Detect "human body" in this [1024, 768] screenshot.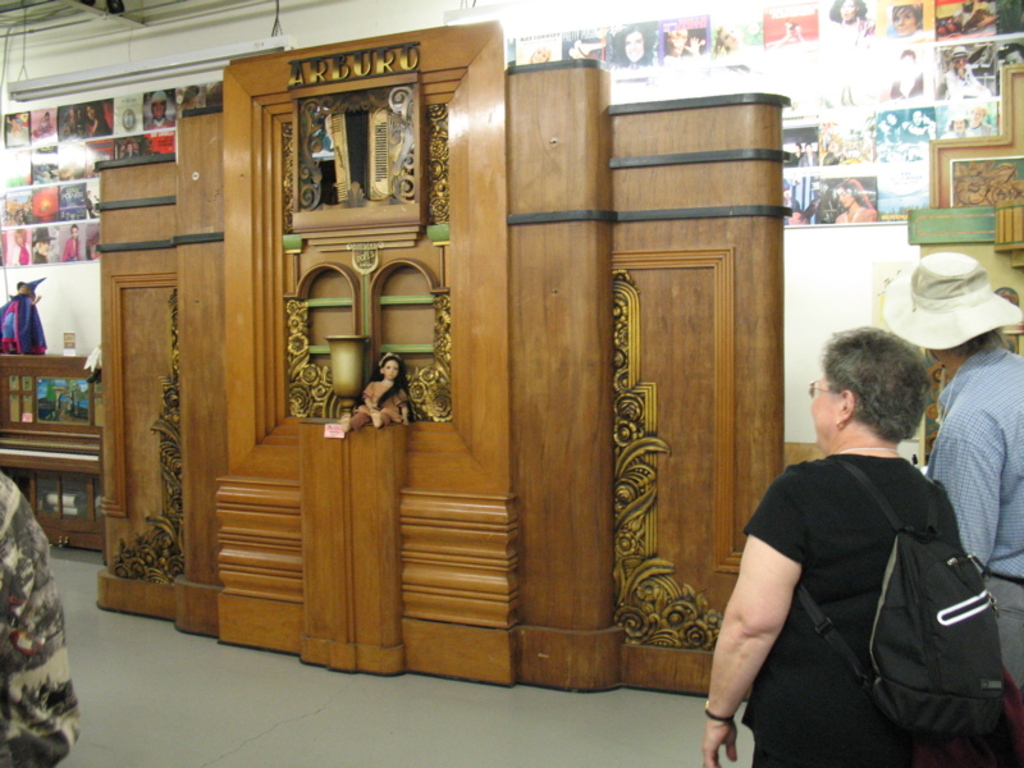
Detection: (142,97,172,136).
